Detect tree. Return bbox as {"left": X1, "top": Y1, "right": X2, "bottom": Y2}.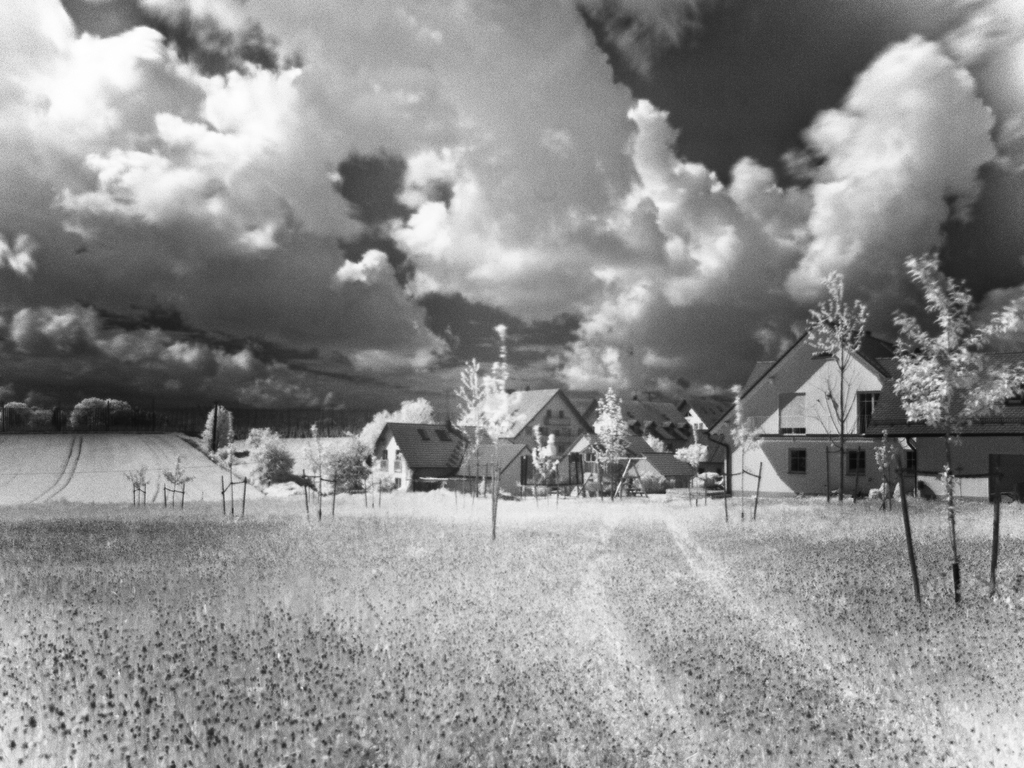
{"left": 810, "top": 276, "right": 870, "bottom": 497}.
